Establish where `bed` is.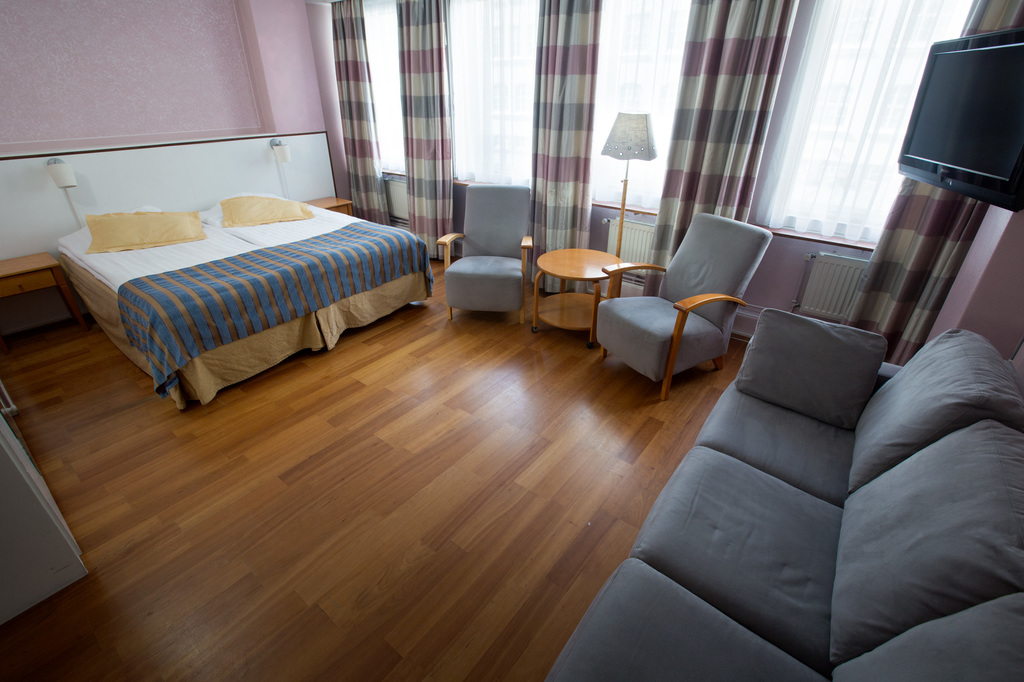
Established at l=52, t=187, r=444, b=413.
